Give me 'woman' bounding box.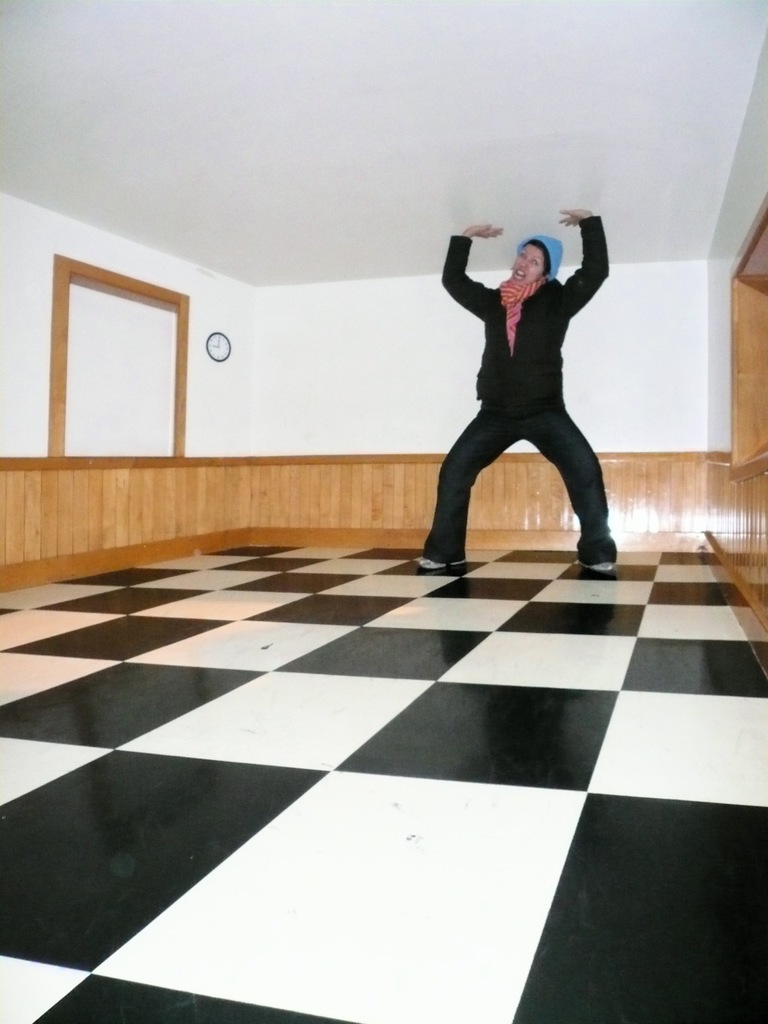
[413,207,656,586].
